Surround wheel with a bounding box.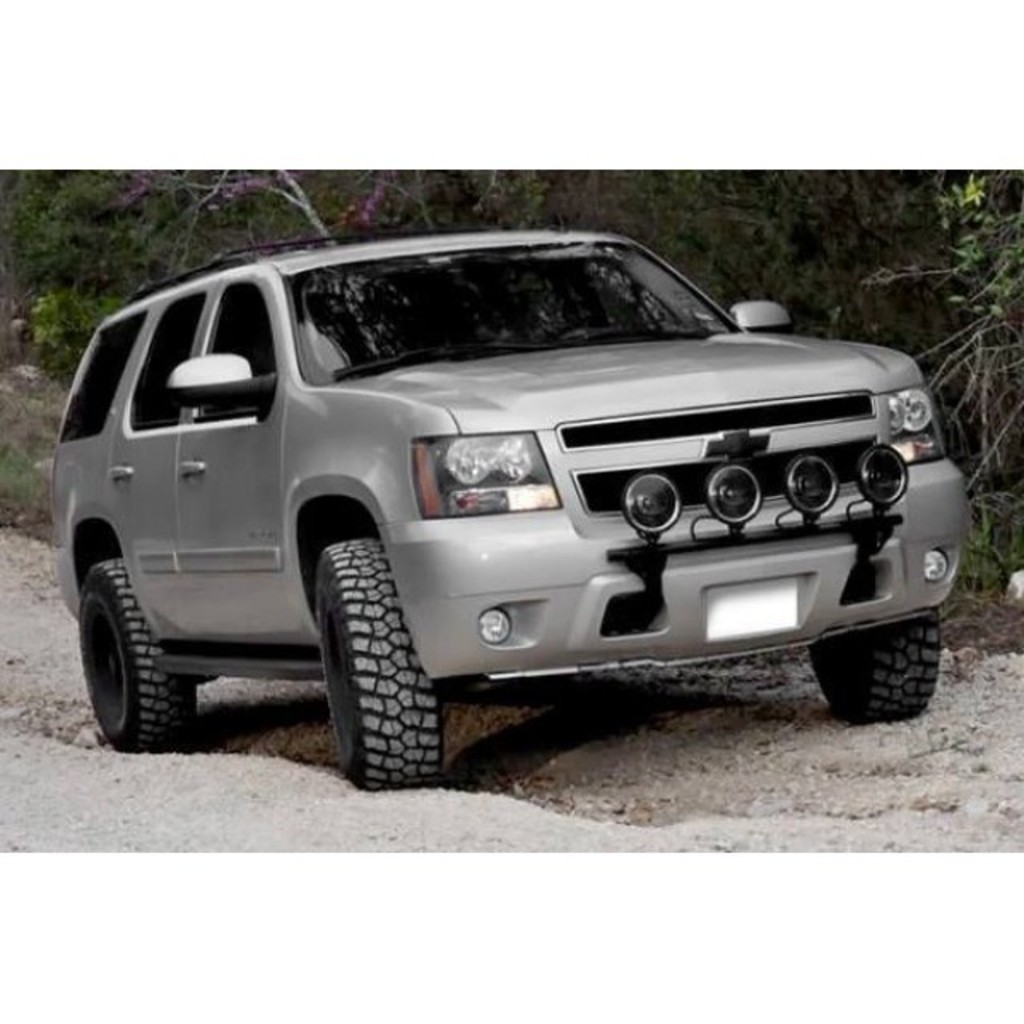
(left=813, top=611, right=941, bottom=722).
